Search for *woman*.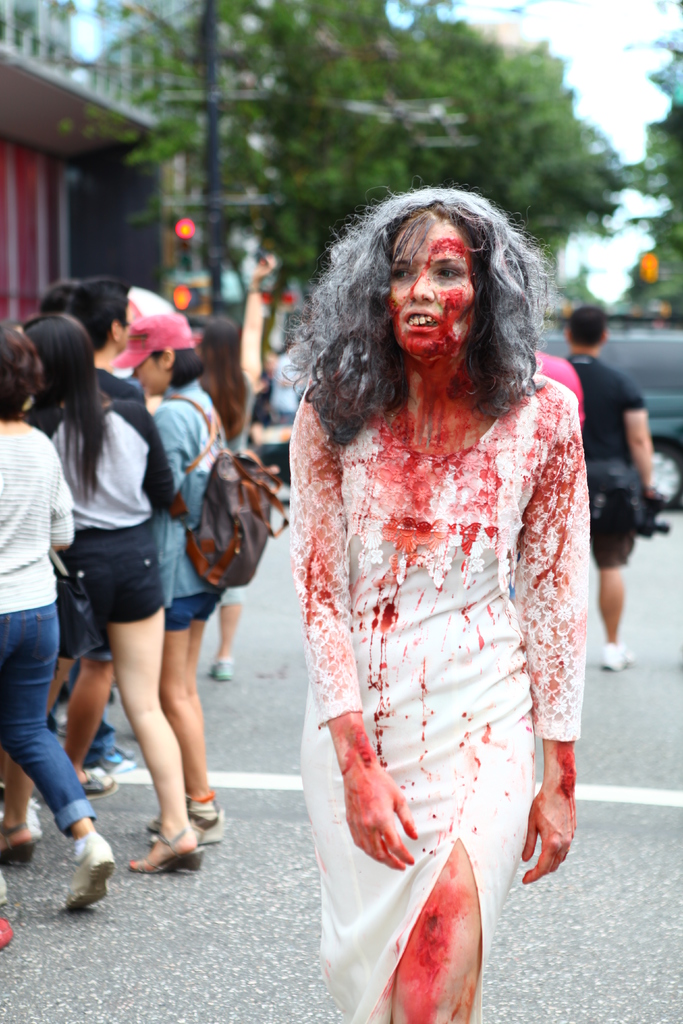
Found at {"left": 0, "top": 310, "right": 207, "bottom": 886}.
